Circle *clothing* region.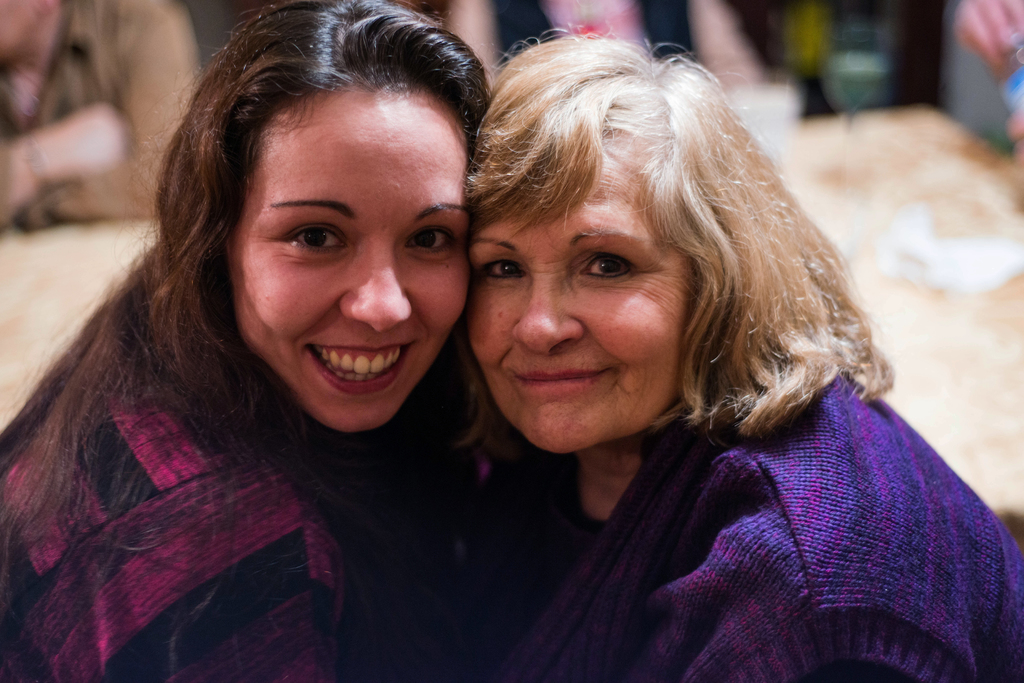
Region: region(483, 0, 698, 69).
